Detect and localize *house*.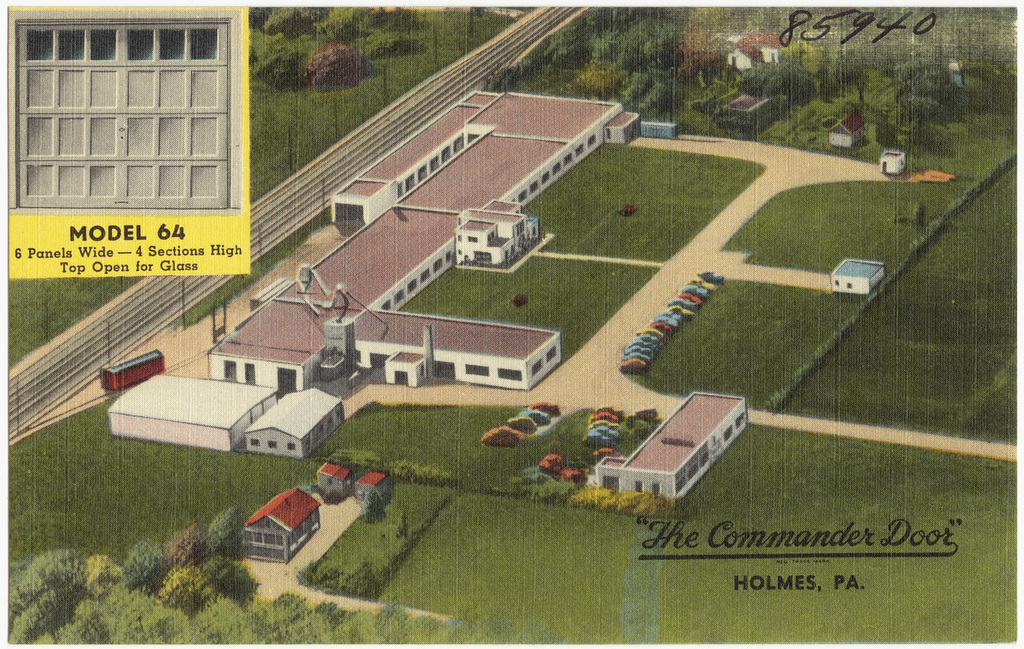
Localized at box(824, 254, 896, 300).
